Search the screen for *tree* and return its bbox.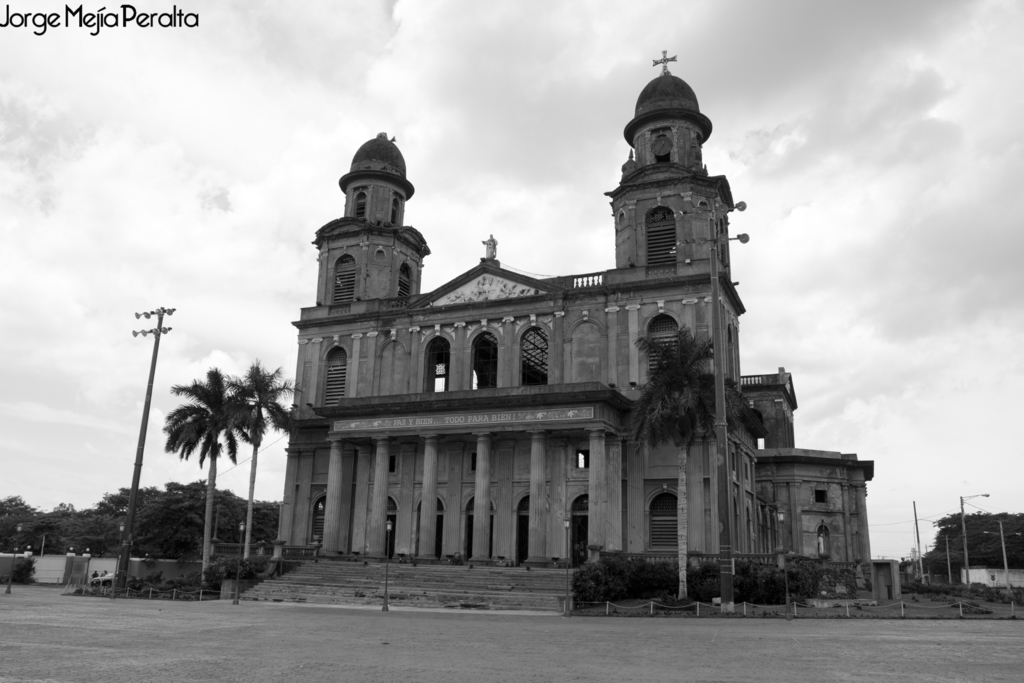
Found: locate(219, 352, 305, 564).
